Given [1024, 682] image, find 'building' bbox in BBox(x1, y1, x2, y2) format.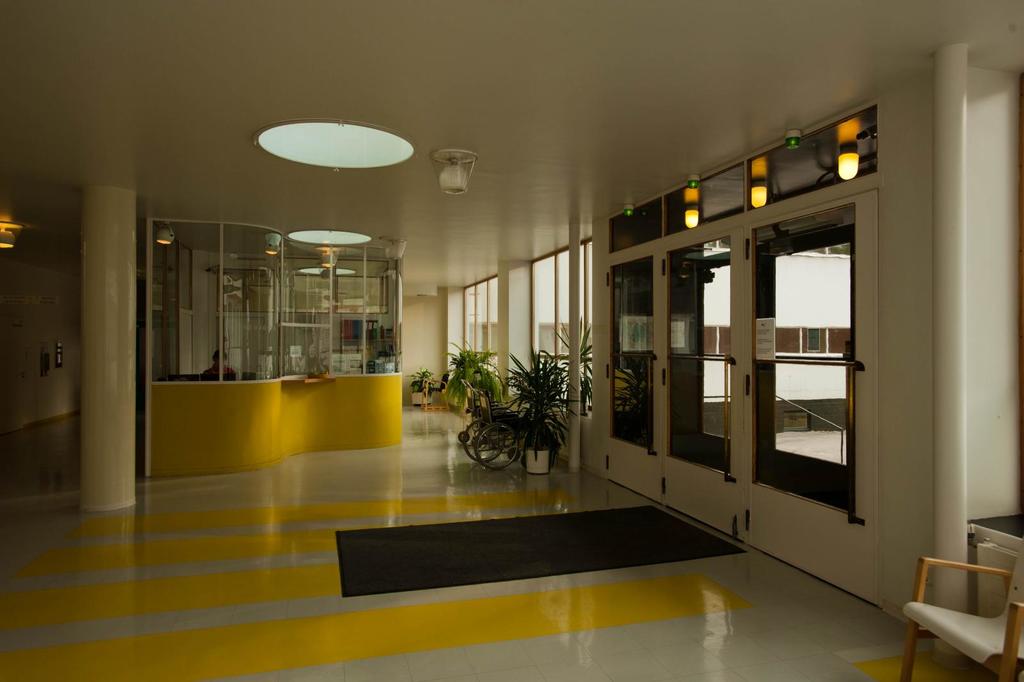
BBox(1, 1, 1023, 681).
